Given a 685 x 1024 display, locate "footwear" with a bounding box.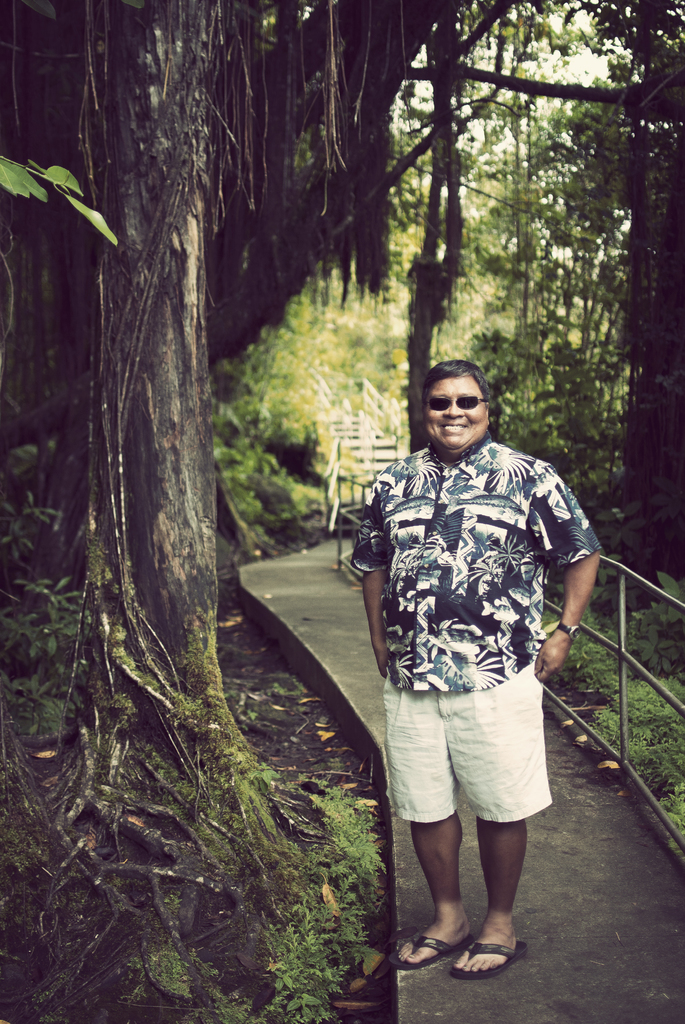
Located: 413/914/531/982.
